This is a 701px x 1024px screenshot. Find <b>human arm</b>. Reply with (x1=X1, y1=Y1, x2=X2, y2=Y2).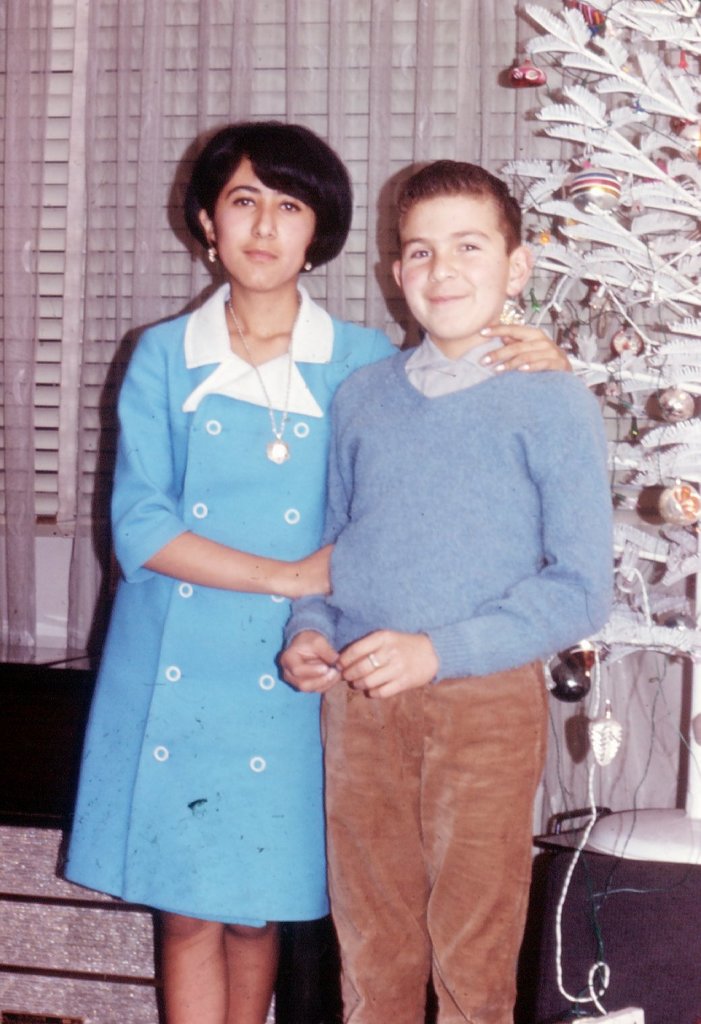
(x1=395, y1=328, x2=592, y2=382).
